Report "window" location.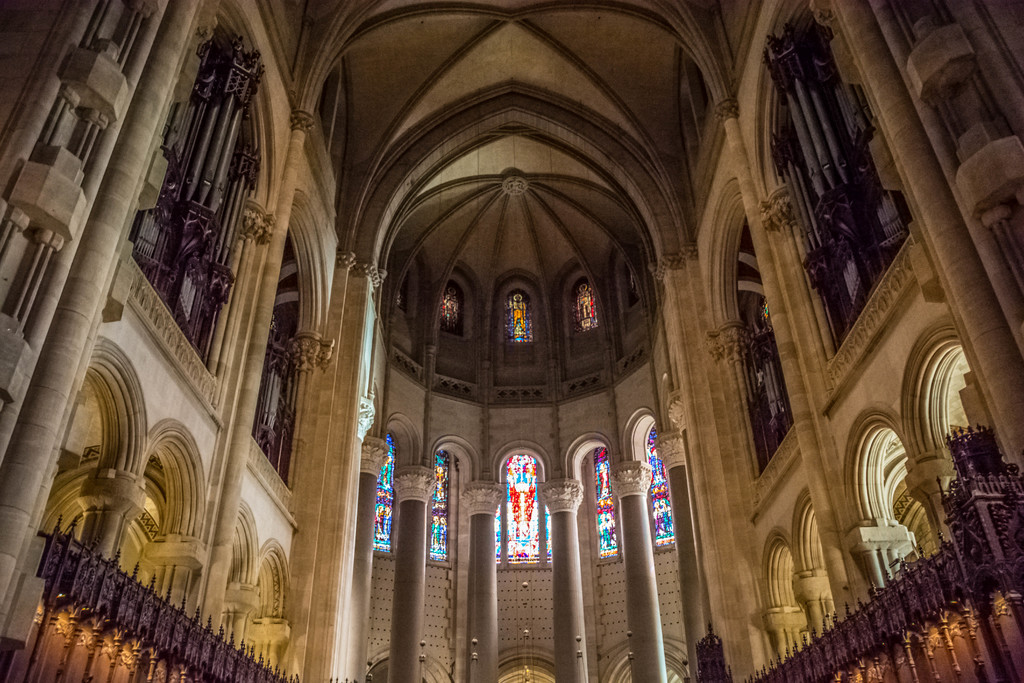
Report: (left=507, top=294, right=533, bottom=343).
